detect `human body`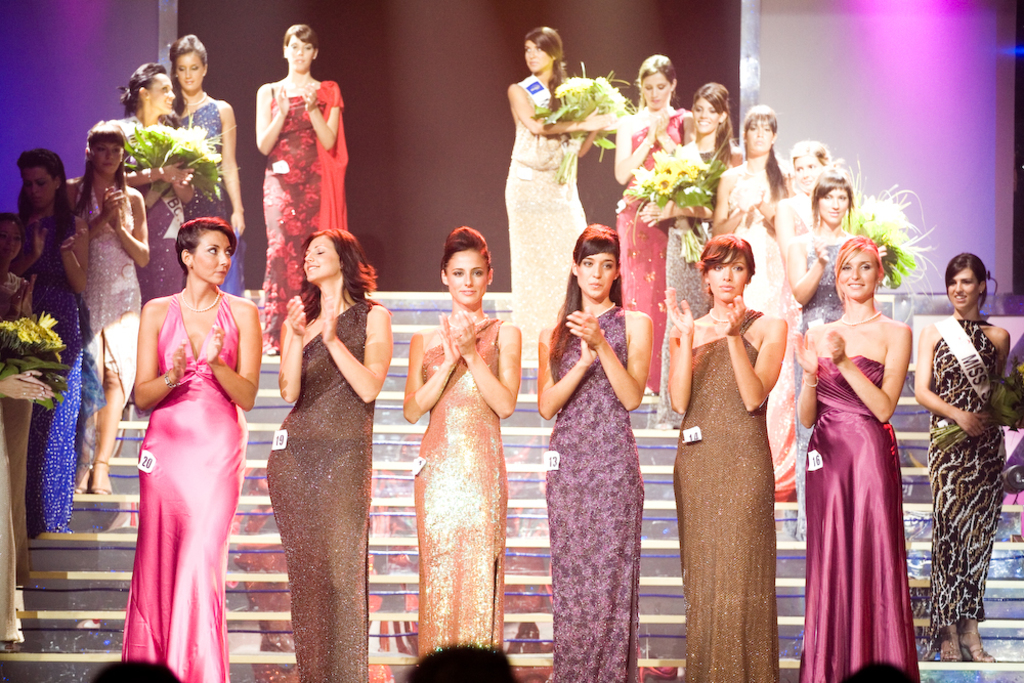
712/159/793/500
